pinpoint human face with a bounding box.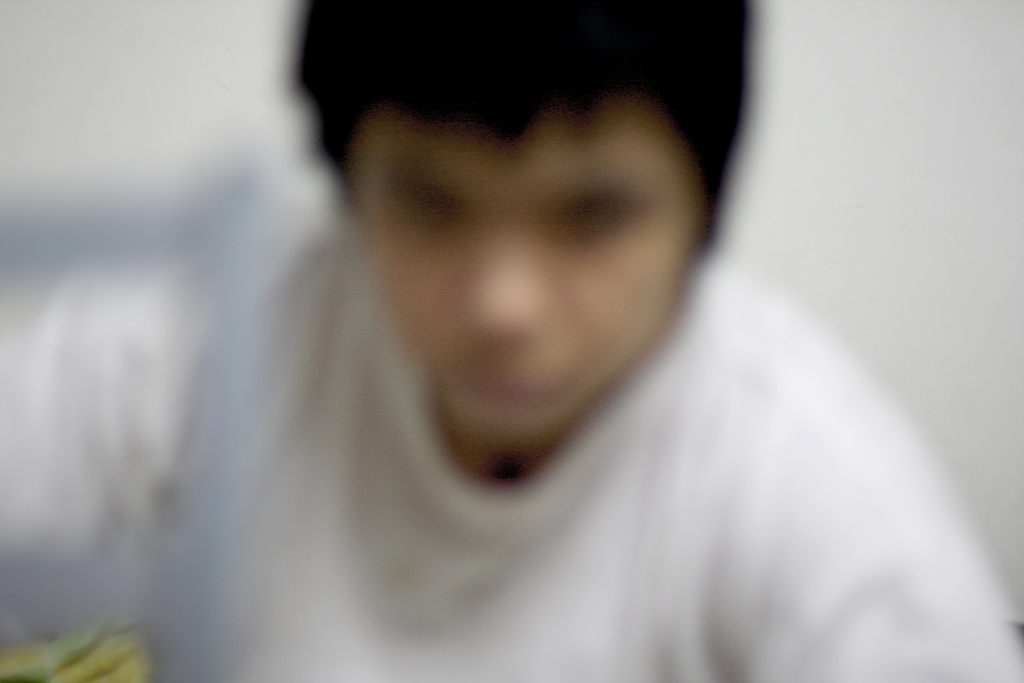
[x1=358, y1=119, x2=692, y2=443].
